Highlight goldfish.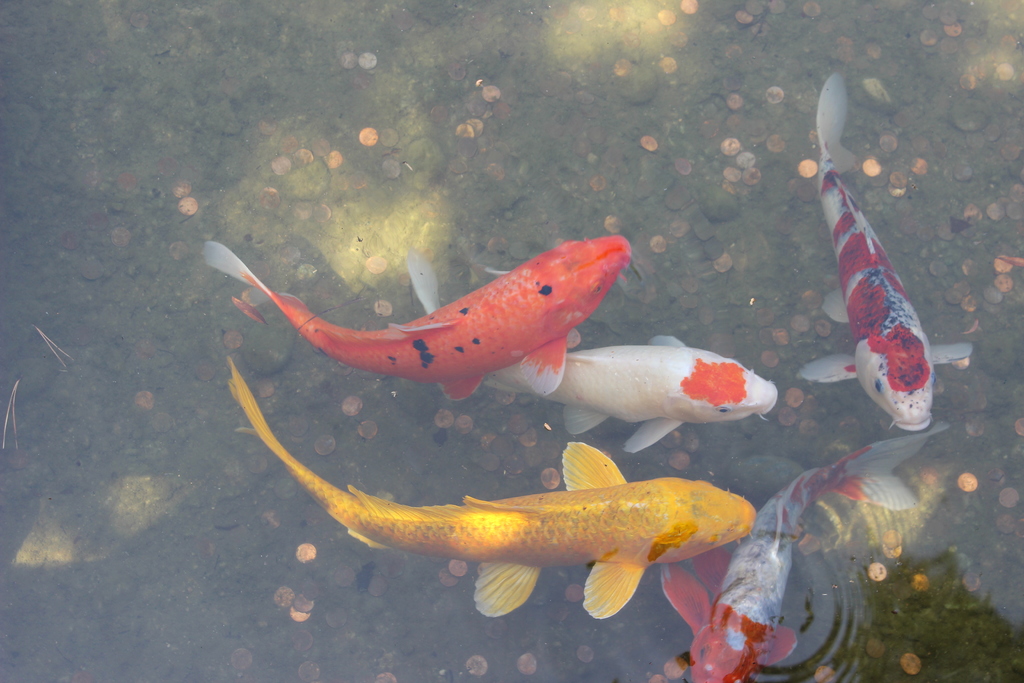
Highlighted region: box(797, 73, 972, 436).
